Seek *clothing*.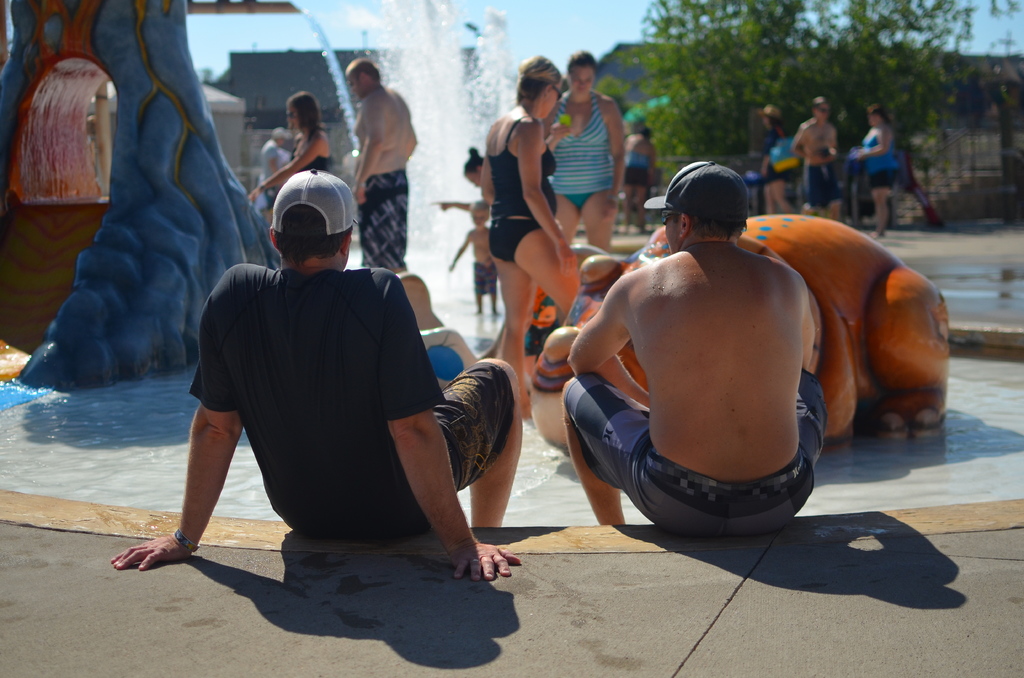
bbox(550, 92, 611, 210).
